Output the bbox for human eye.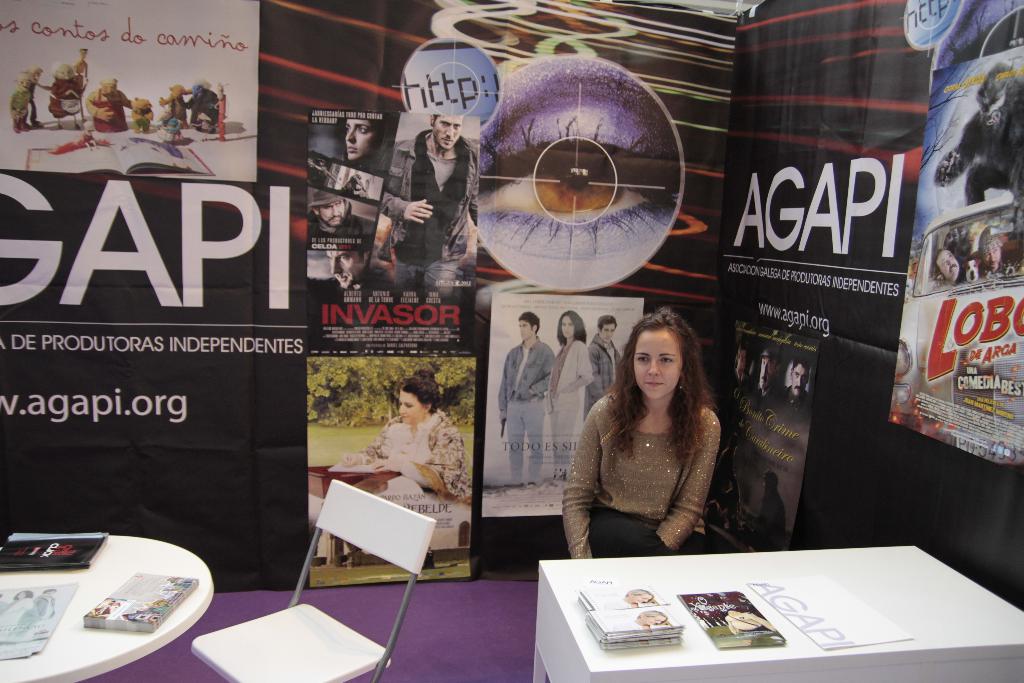
locate(659, 353, 677, 365).
